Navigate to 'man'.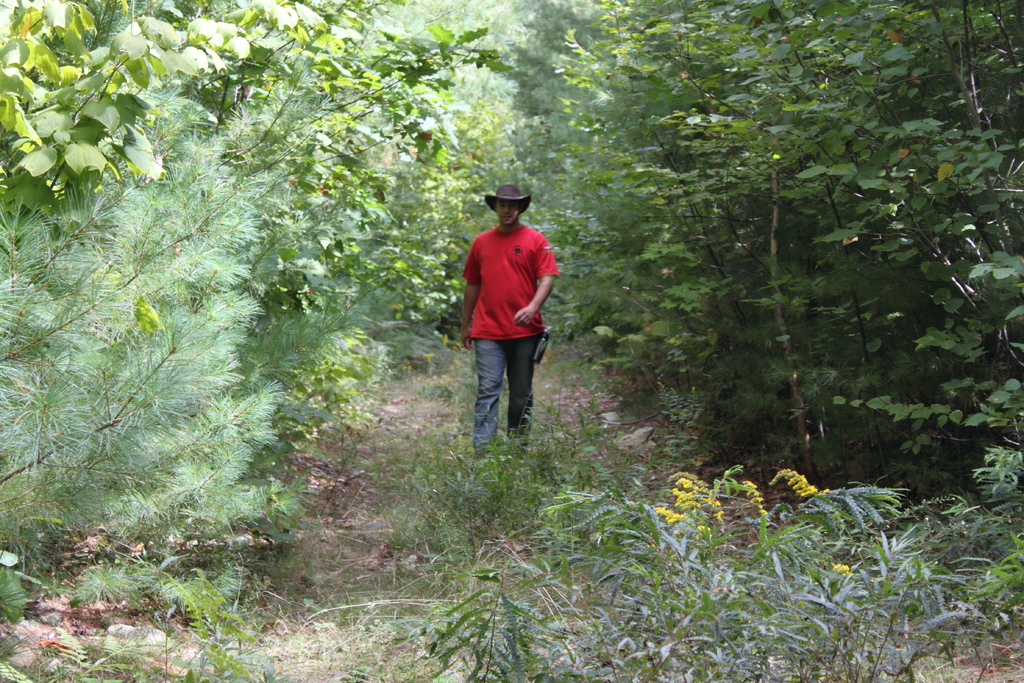
Navigation target: select_region(461, 185, 558, 460).
